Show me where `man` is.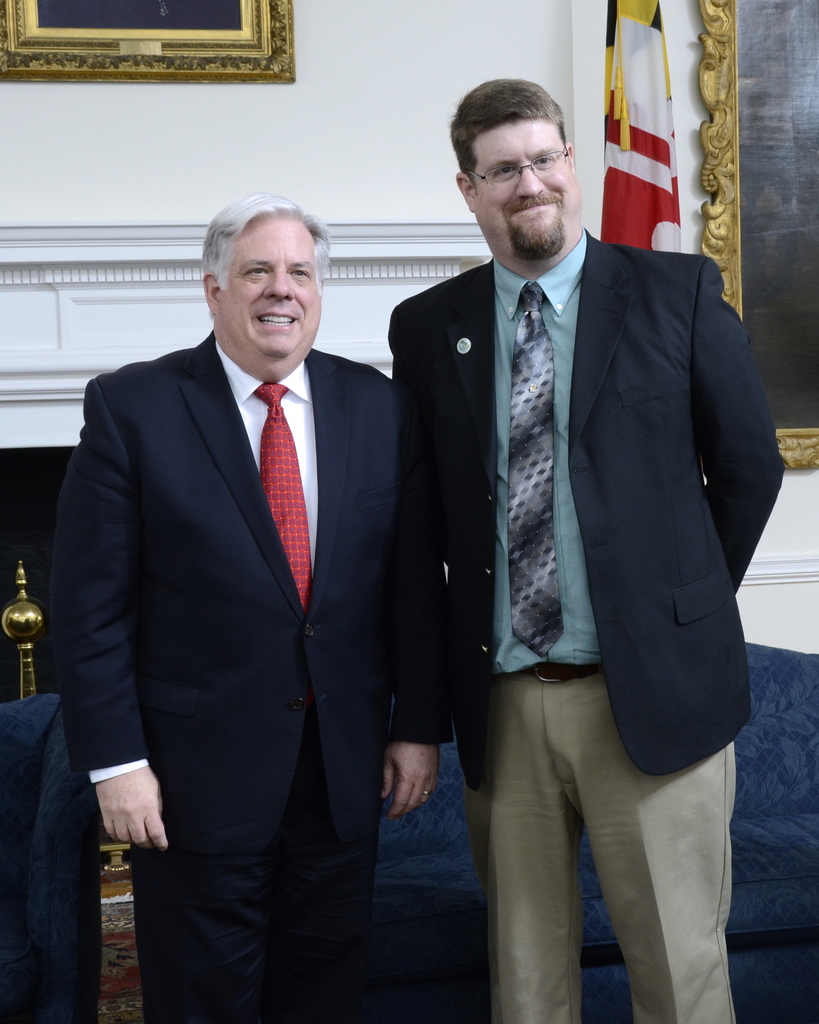
`man` is at x1=68 y1=147 x2=420 y2=1023.
